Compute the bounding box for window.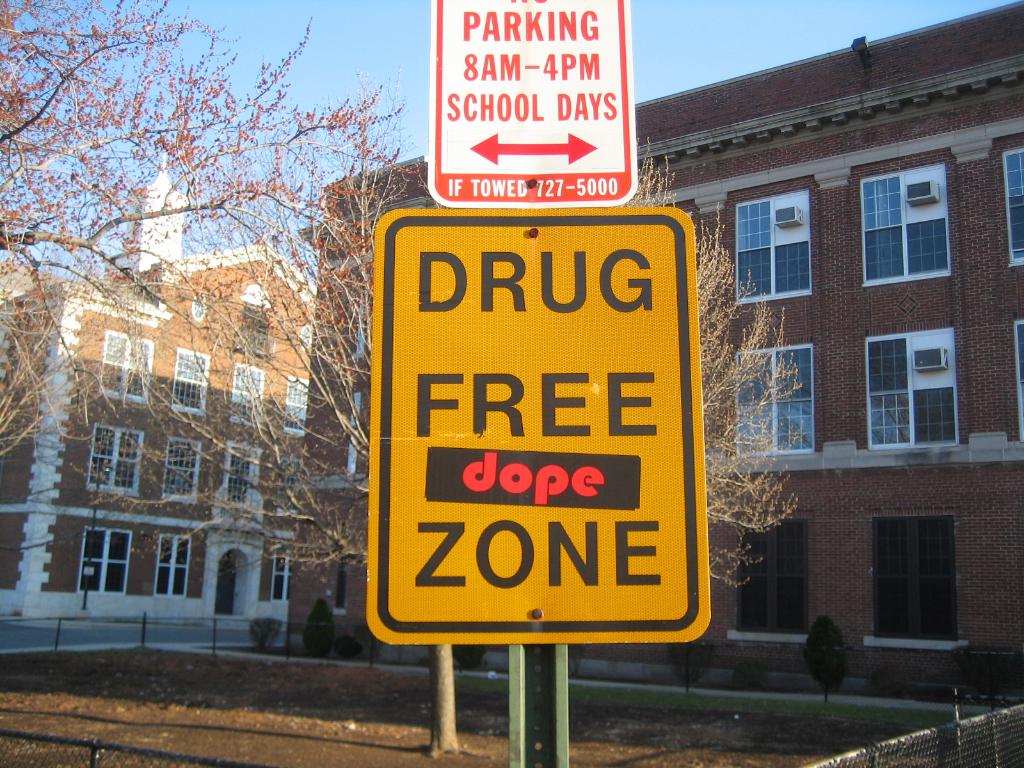
93:327:158:406.
